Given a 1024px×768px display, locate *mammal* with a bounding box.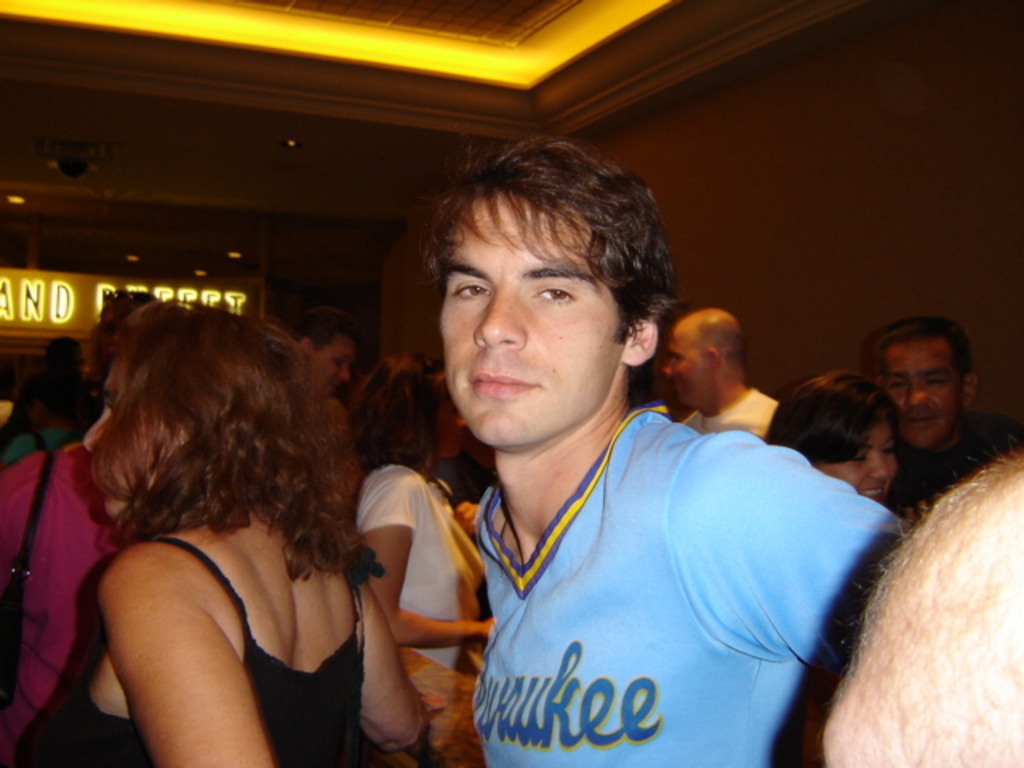
Located: 3, 291, 179, 765.
